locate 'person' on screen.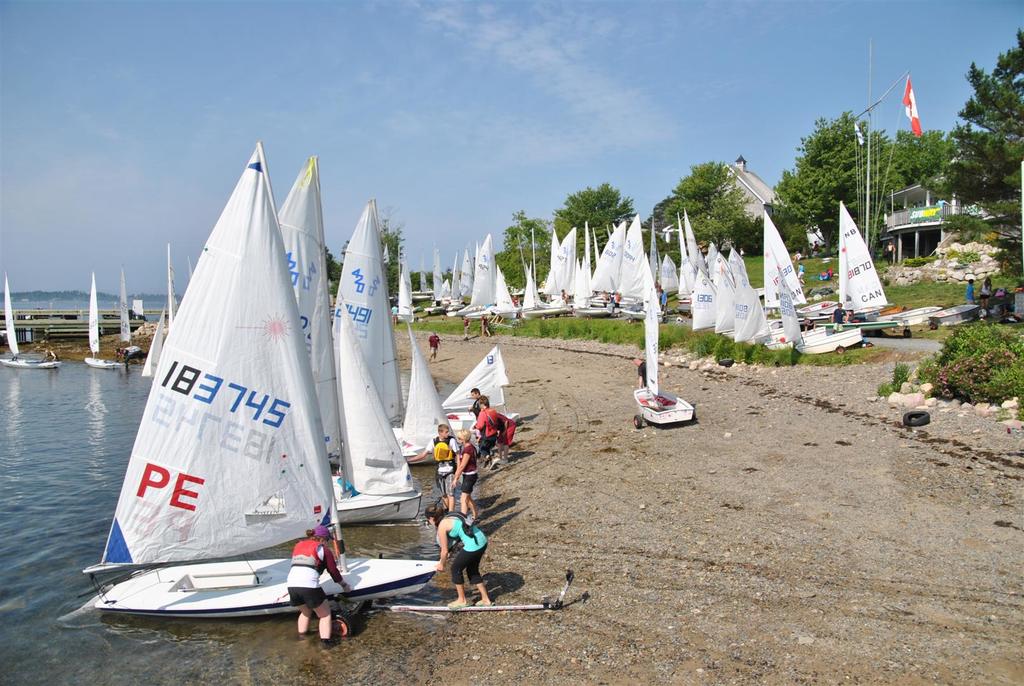
On screen at l=45, t=347, r=60, b=363.
